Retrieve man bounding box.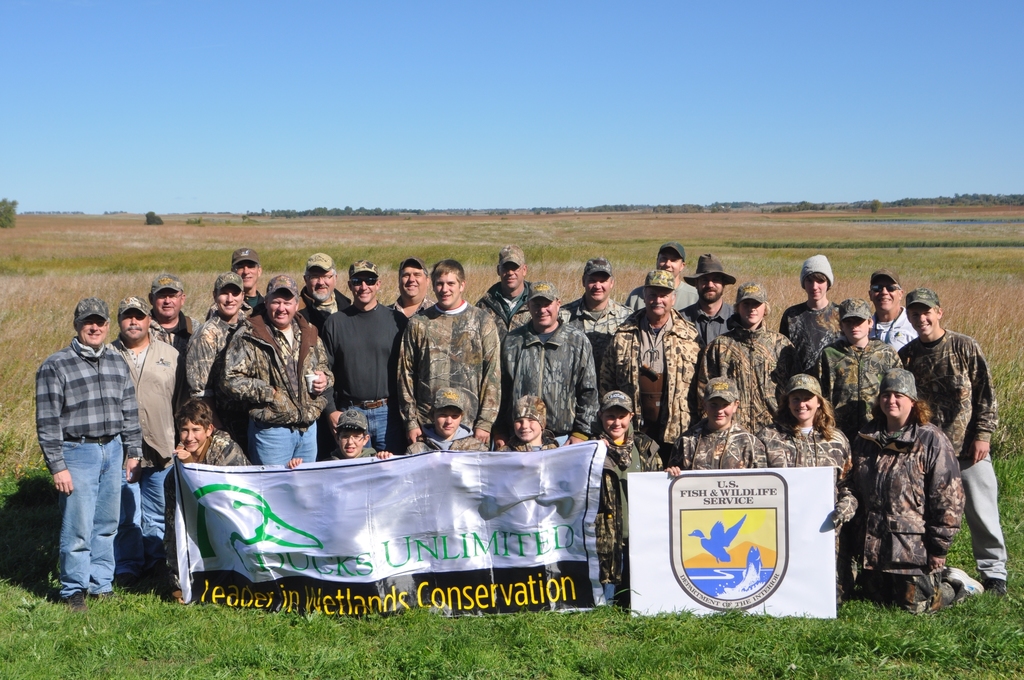
Bounding box: x1=386, y1=255, x2=436, y2=319.
